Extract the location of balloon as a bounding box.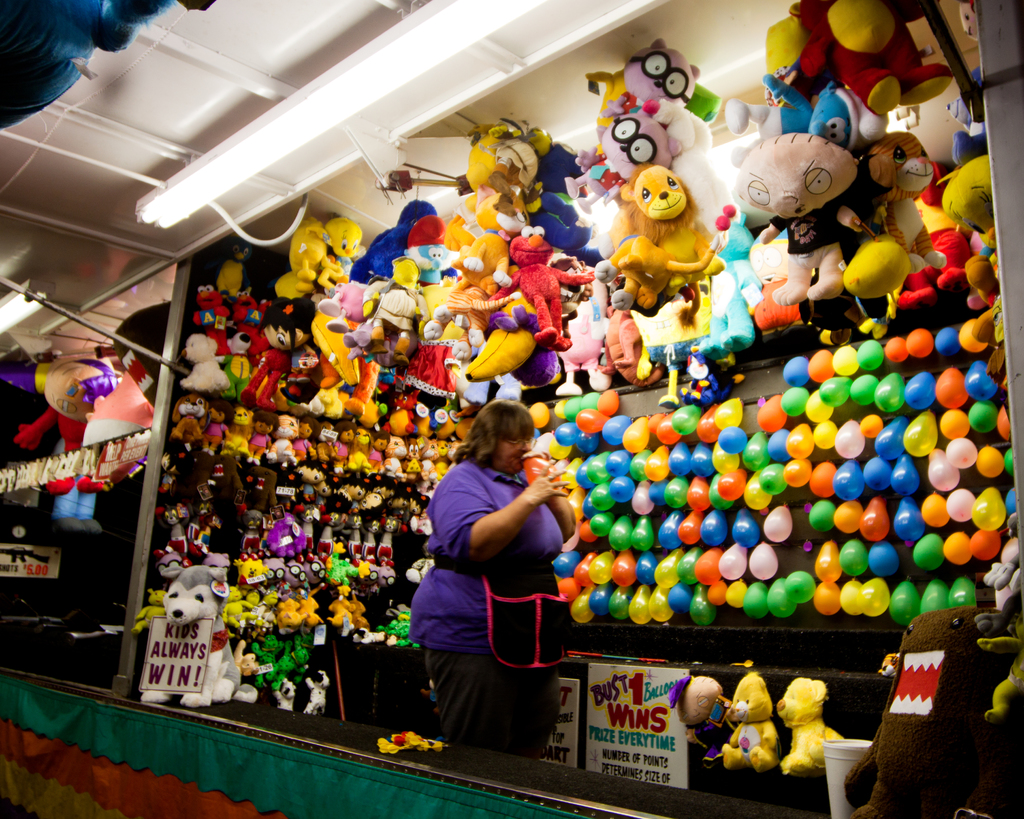
(left=551, top=440, right=577, bottom=461).
